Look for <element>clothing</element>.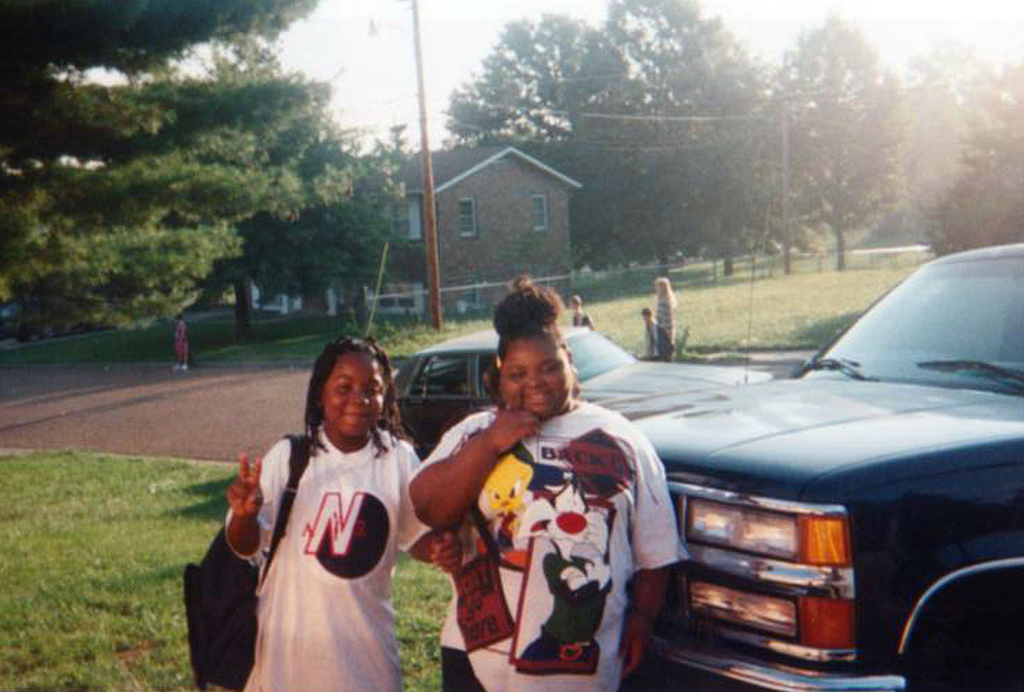
Found: <bbox>411, 410, 691, 691</bbox>.
